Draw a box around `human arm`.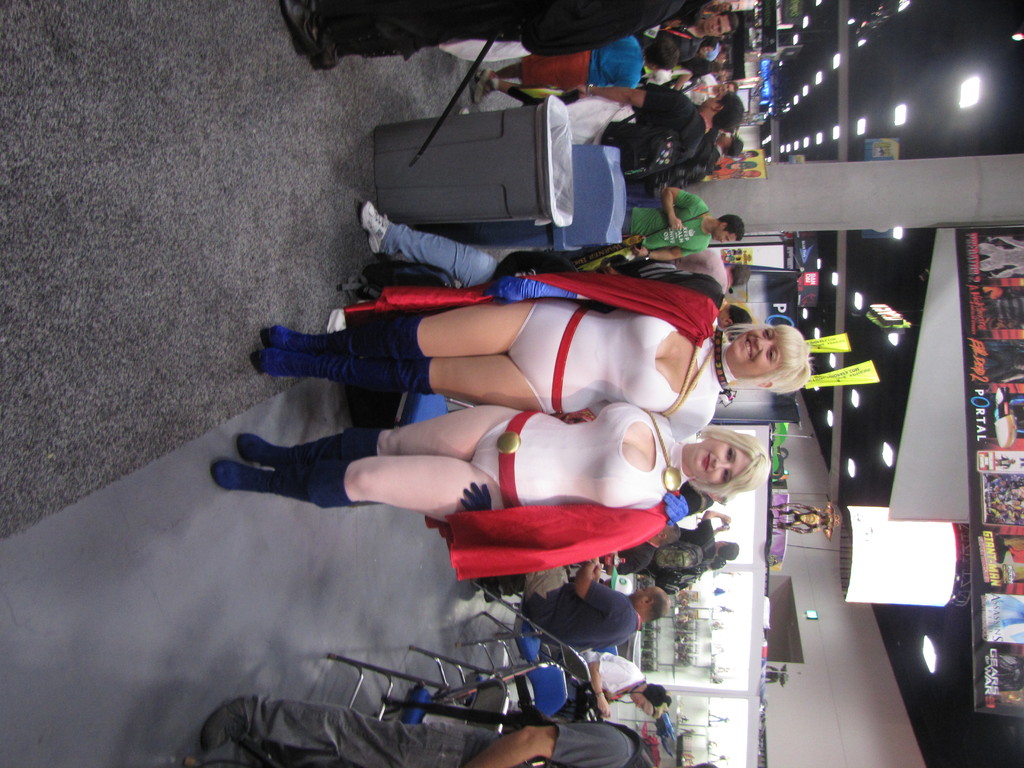
x1=700 y1=504 x2=733 y2=540.
